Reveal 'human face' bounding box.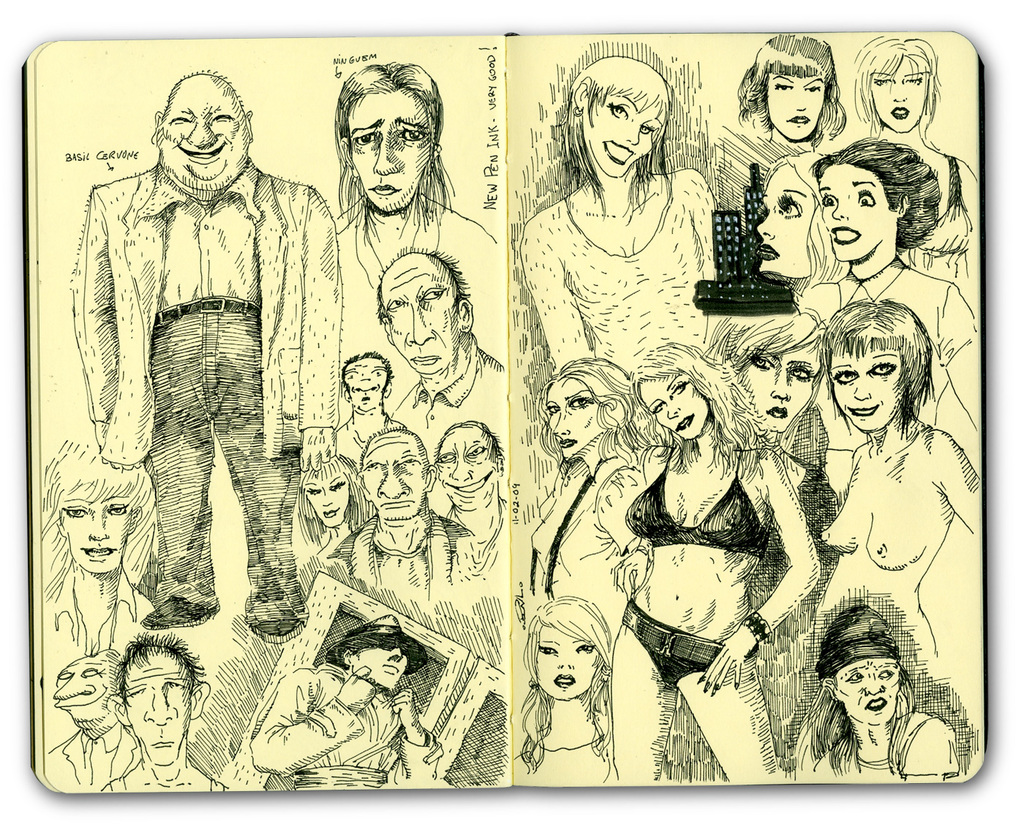
Revealed: locate(763, 71, 826, 150).
